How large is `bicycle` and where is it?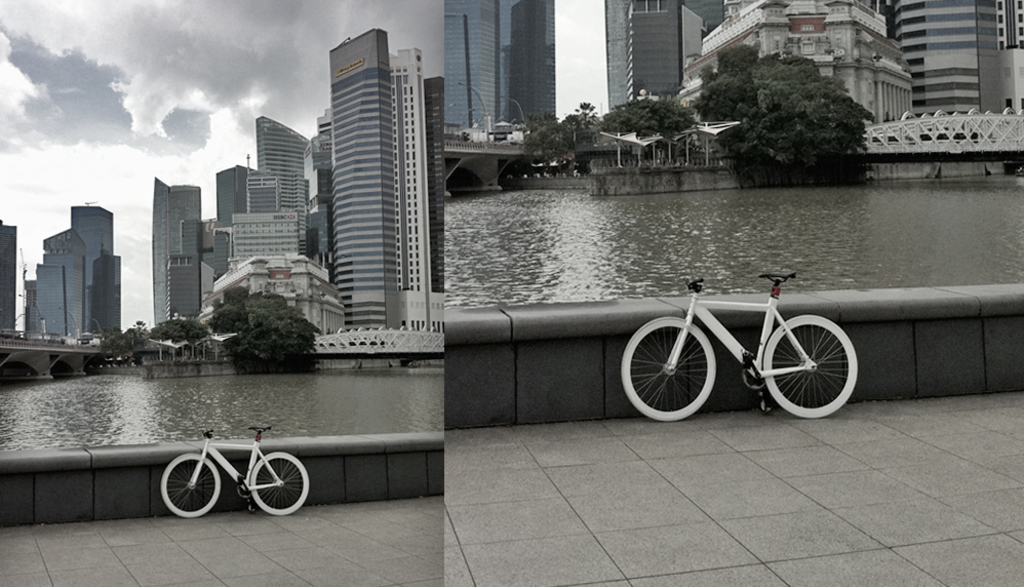
Bounding box: x1=148, y1=412, x2=297, y2=509.
